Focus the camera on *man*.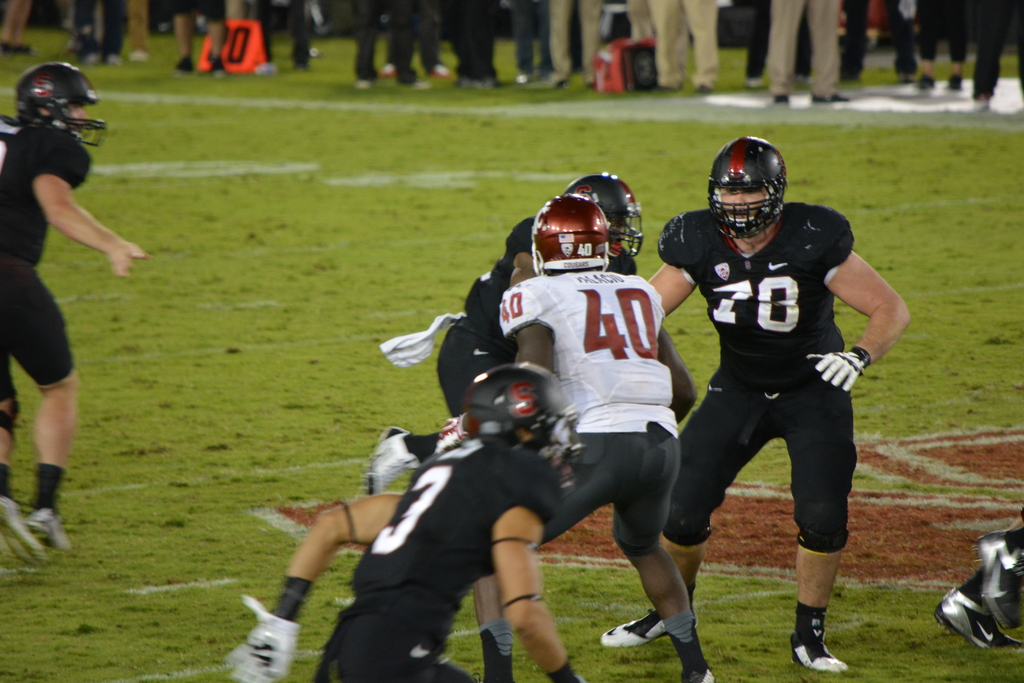
Focus region: <box>598,135,911,673</box>.
